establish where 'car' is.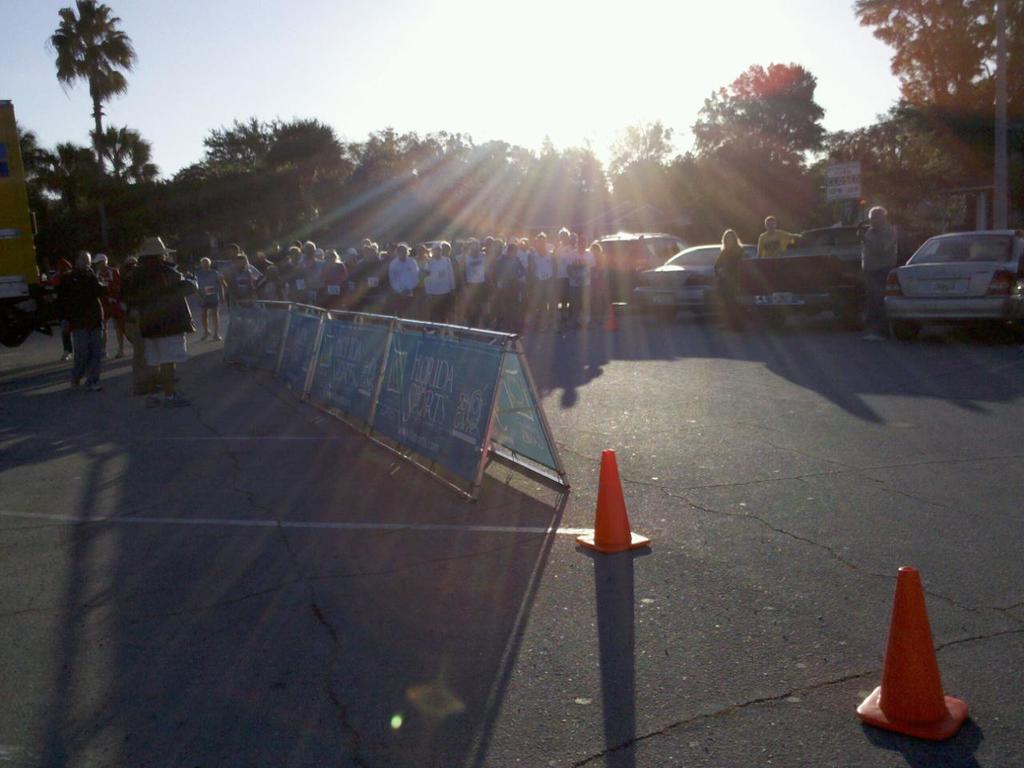
Established at locate(638, 242, 757, 319).
